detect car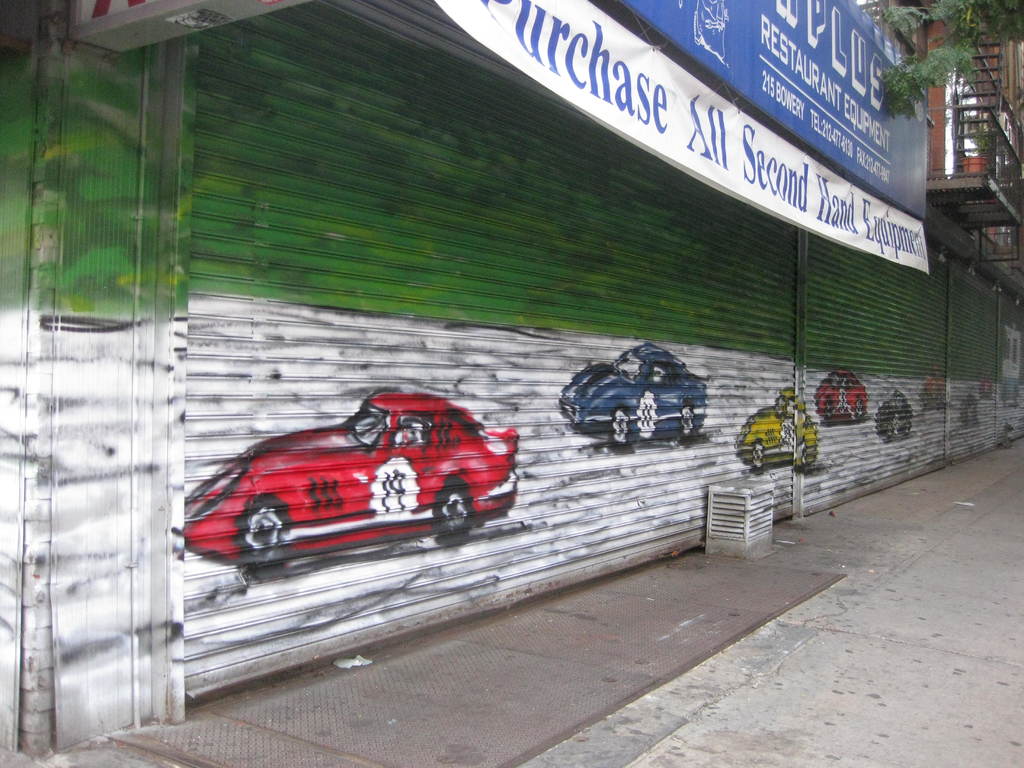
[186,388,518,563]
